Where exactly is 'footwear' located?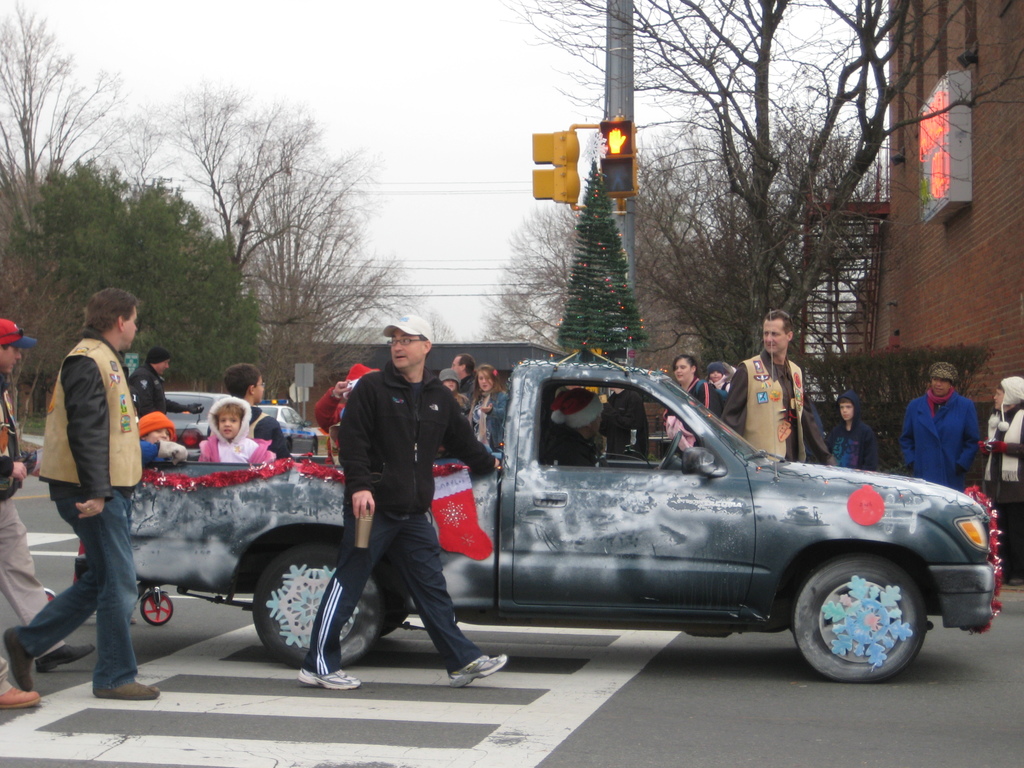
Its bounding box is Rect(90, 685, 168, 698).
